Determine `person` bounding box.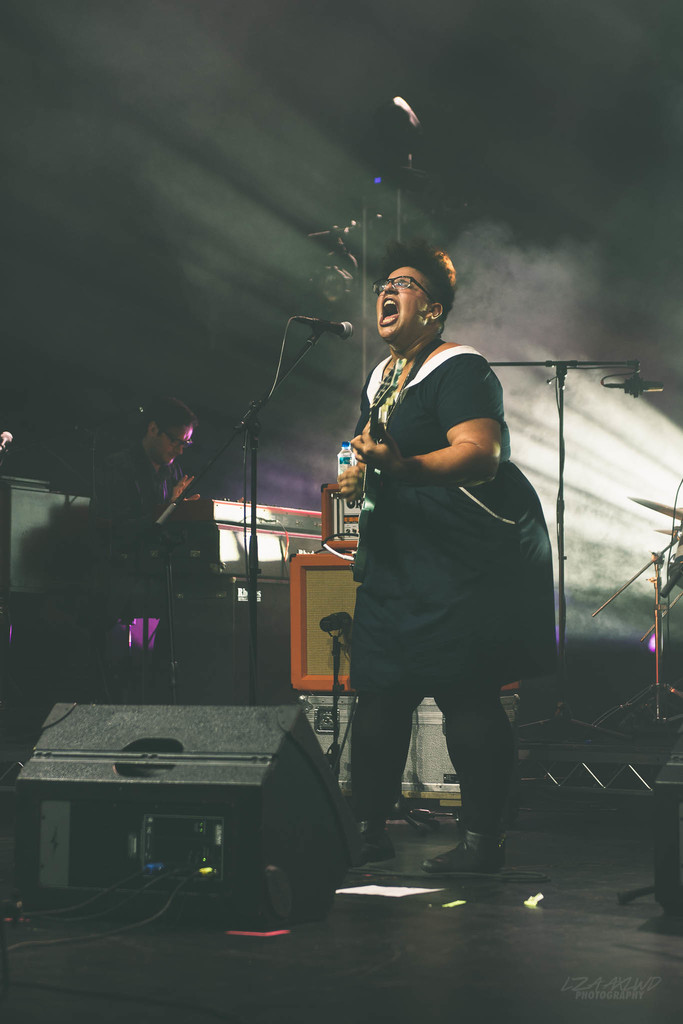
Determined: 86, 391, 195, 580.
